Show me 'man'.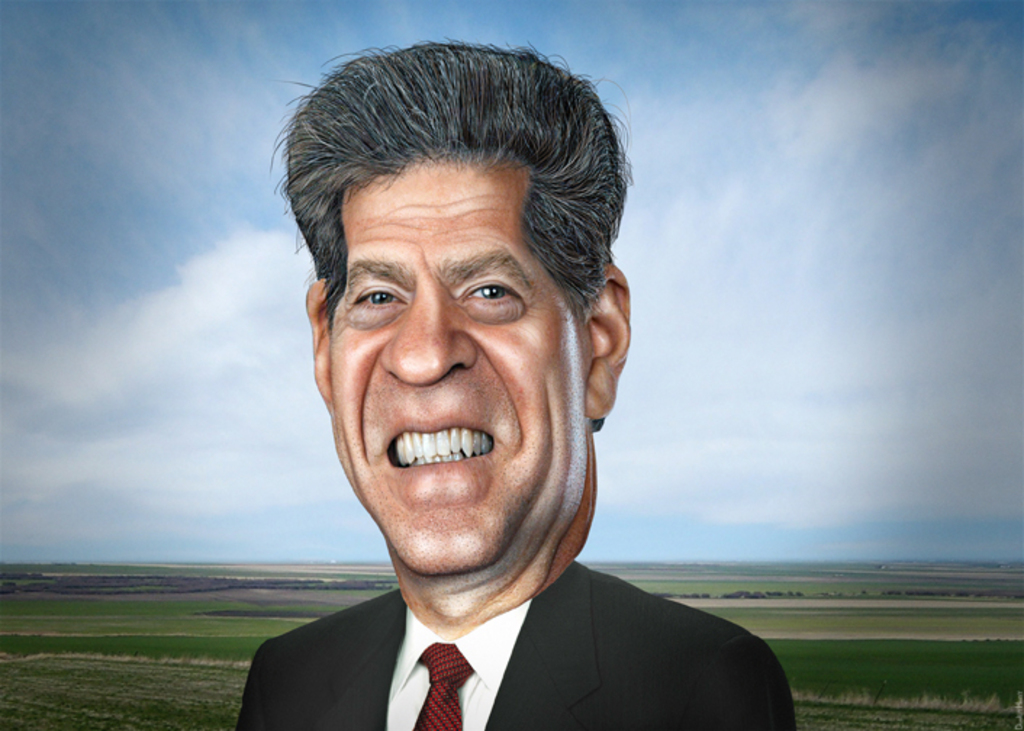
'man' is here: left=178, top=61, right=822, bottom=730.
